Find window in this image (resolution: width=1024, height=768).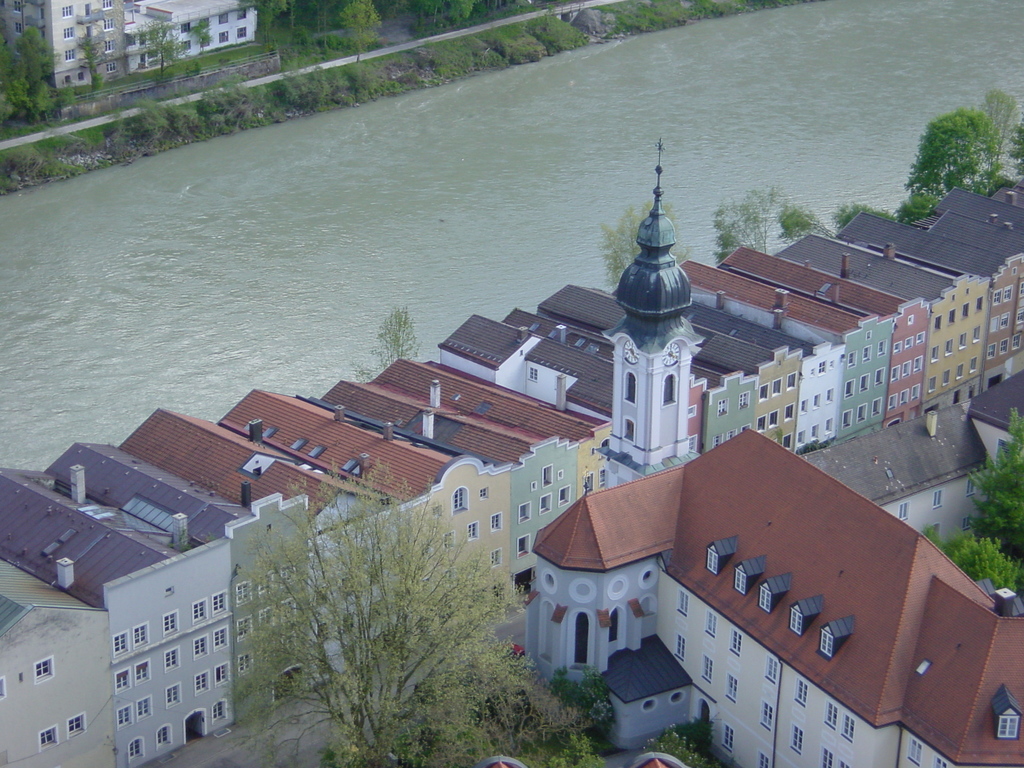
box=[1014, 331, 1023, 358].
